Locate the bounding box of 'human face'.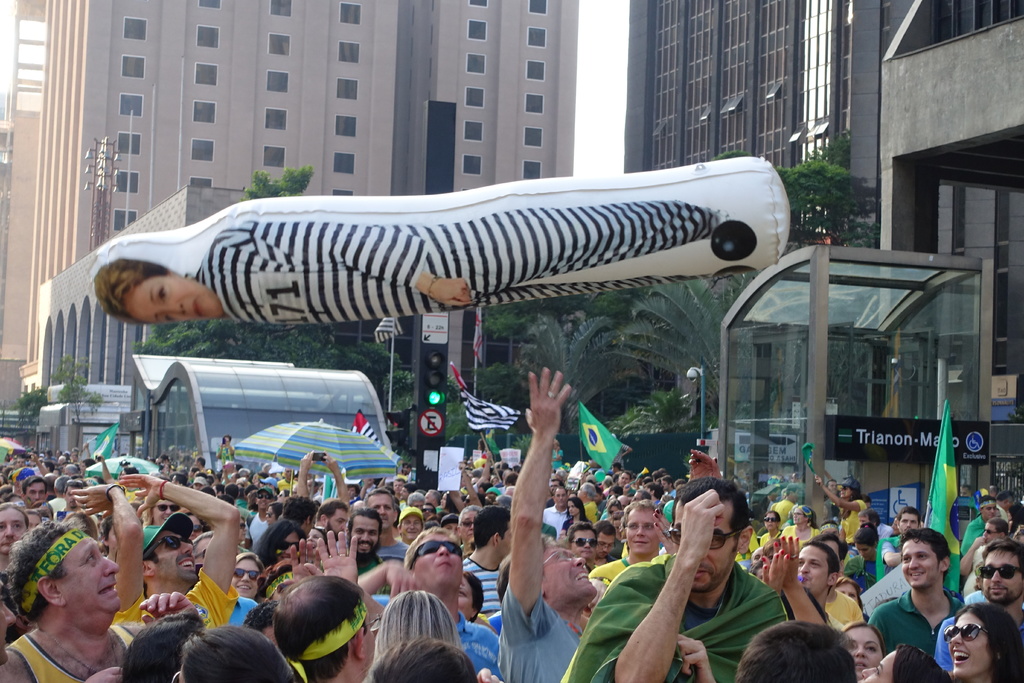
Bounding box: {"x1": 593, "y1": 490, "x2": 601, "y2": 504}.
